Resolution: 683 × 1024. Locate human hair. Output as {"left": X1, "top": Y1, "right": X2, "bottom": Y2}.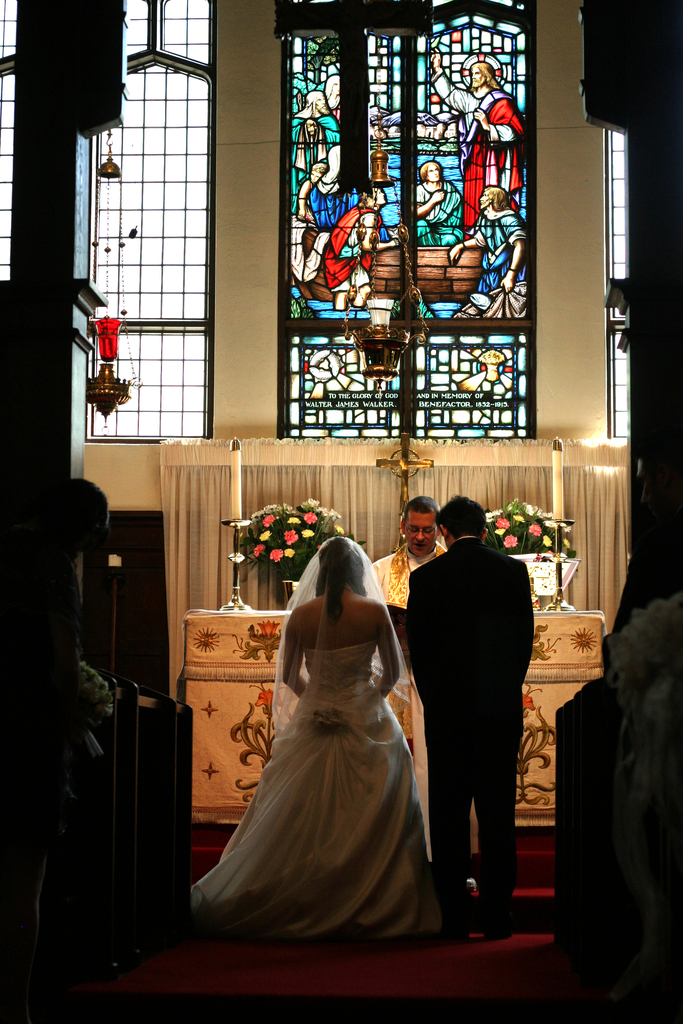
{"left": 475, "top": 61, "right": 501, "bottom": 92}.
